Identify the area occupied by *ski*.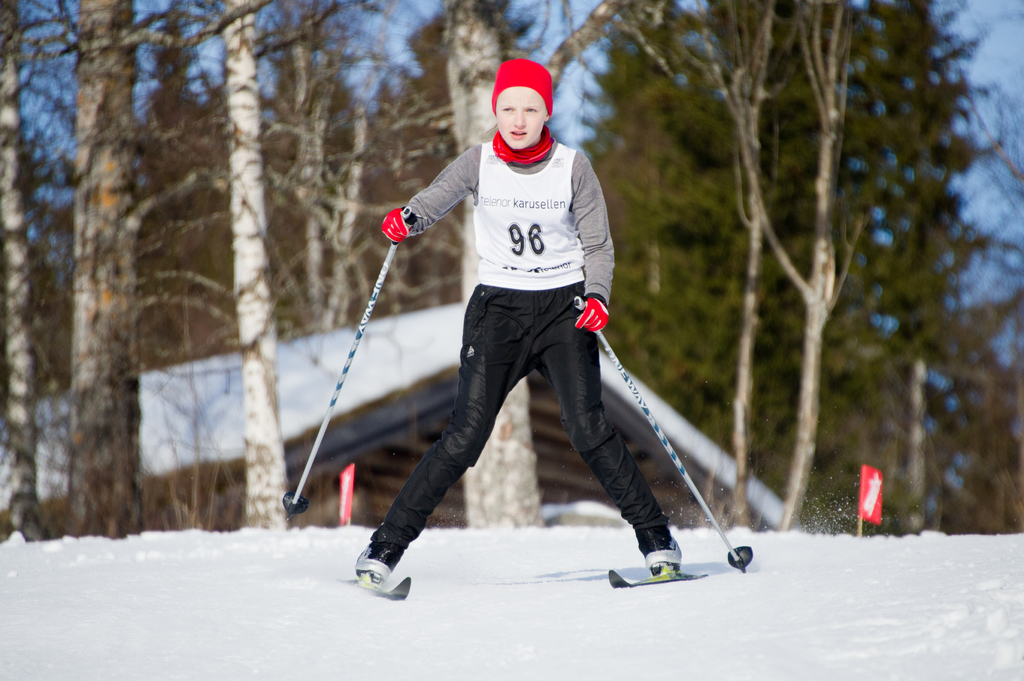
Area: select_region(360, 575, 416, 603).
